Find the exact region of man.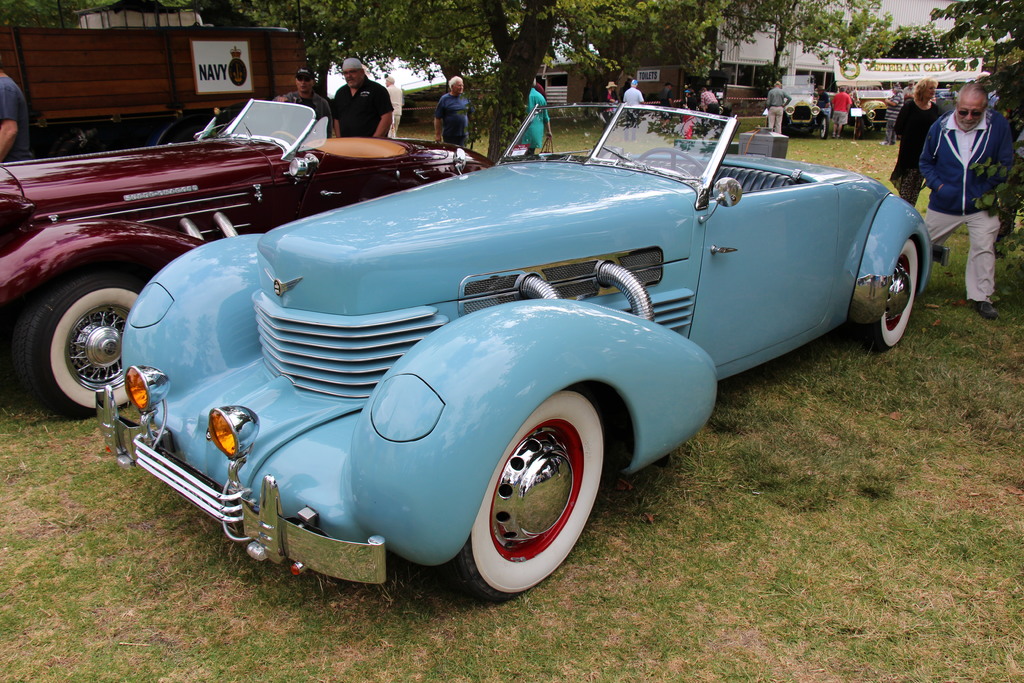
Exact region: x1=924, y1=85, x2=1023, y2=325.
